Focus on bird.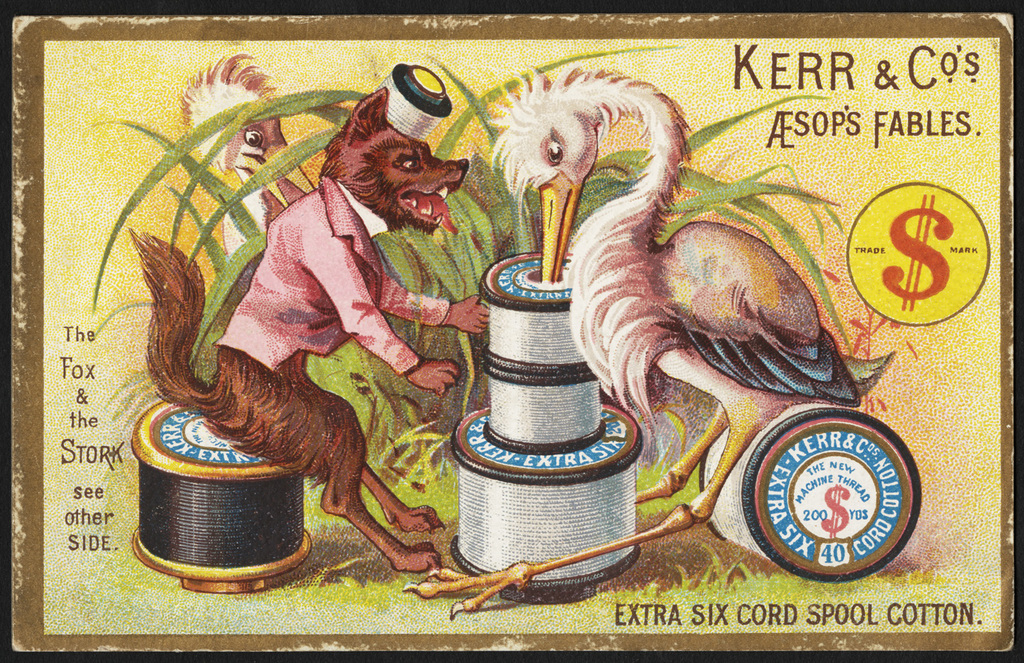
Focused at 397, 59, 896, 618.
